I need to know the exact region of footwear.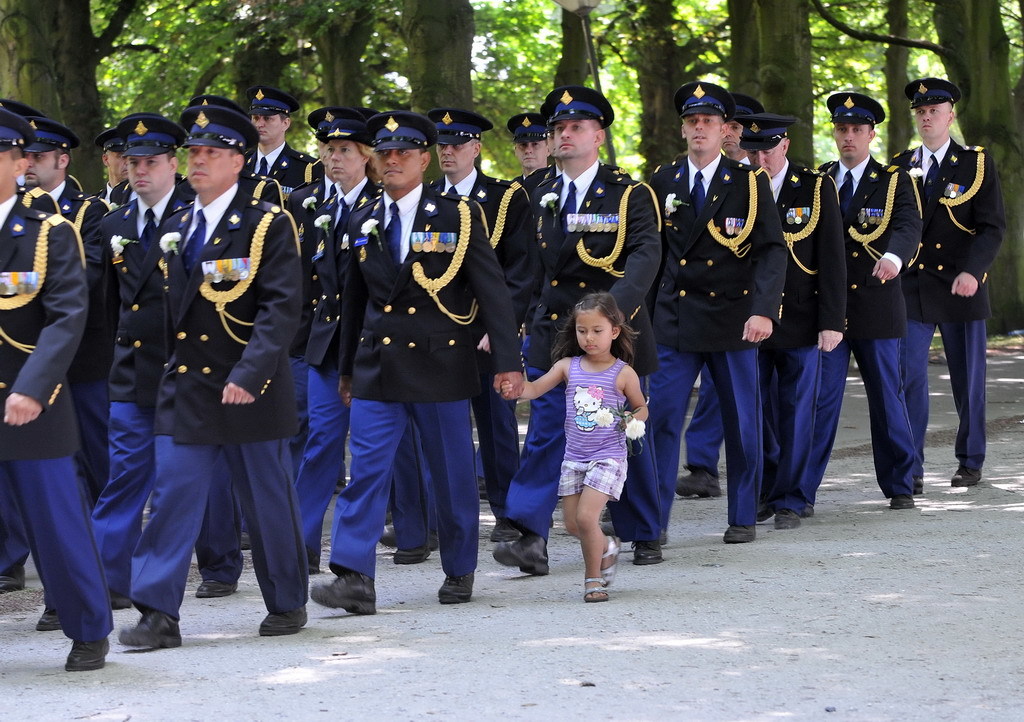
Region: {"x1": 107, "y1": 589, "x2": 130, "y2": 605}.
